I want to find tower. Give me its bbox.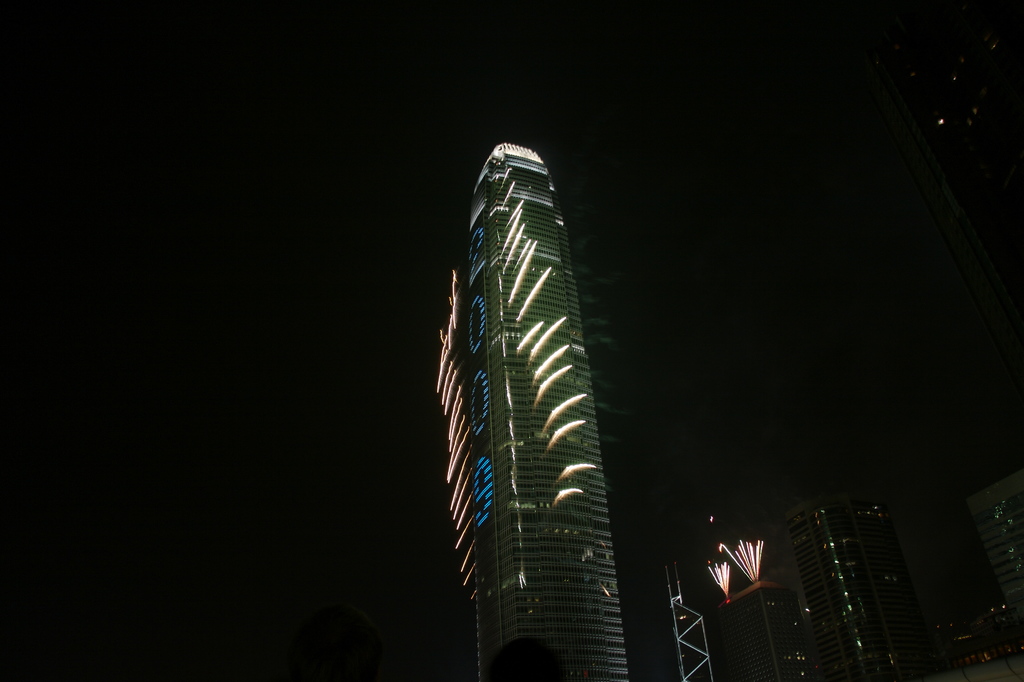
l=784, t=493, r=934, b=681.
